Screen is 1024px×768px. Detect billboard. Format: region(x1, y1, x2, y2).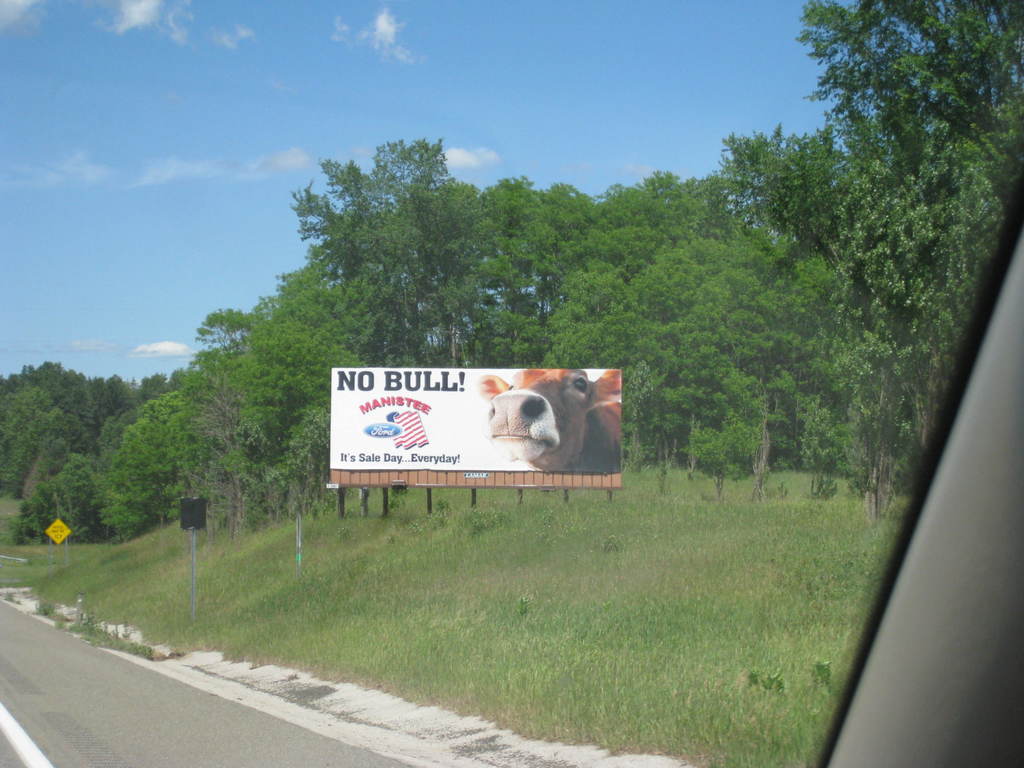
region(328, 364, 624, 472).
